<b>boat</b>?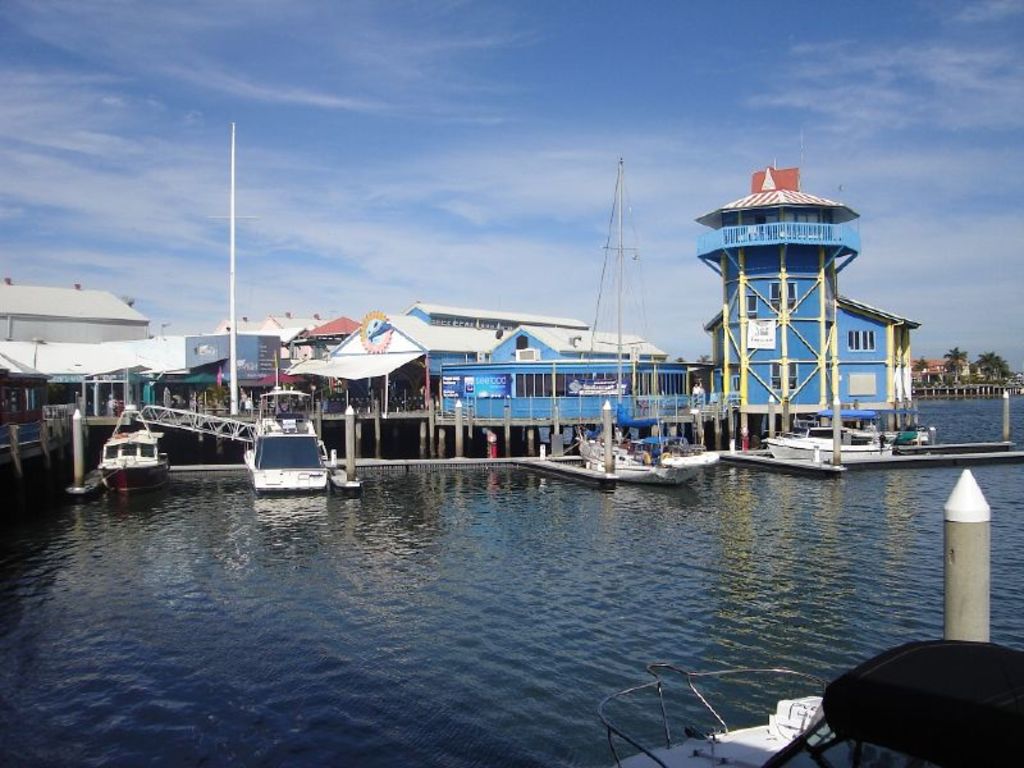
Rect(238, 393, 339, 493)
